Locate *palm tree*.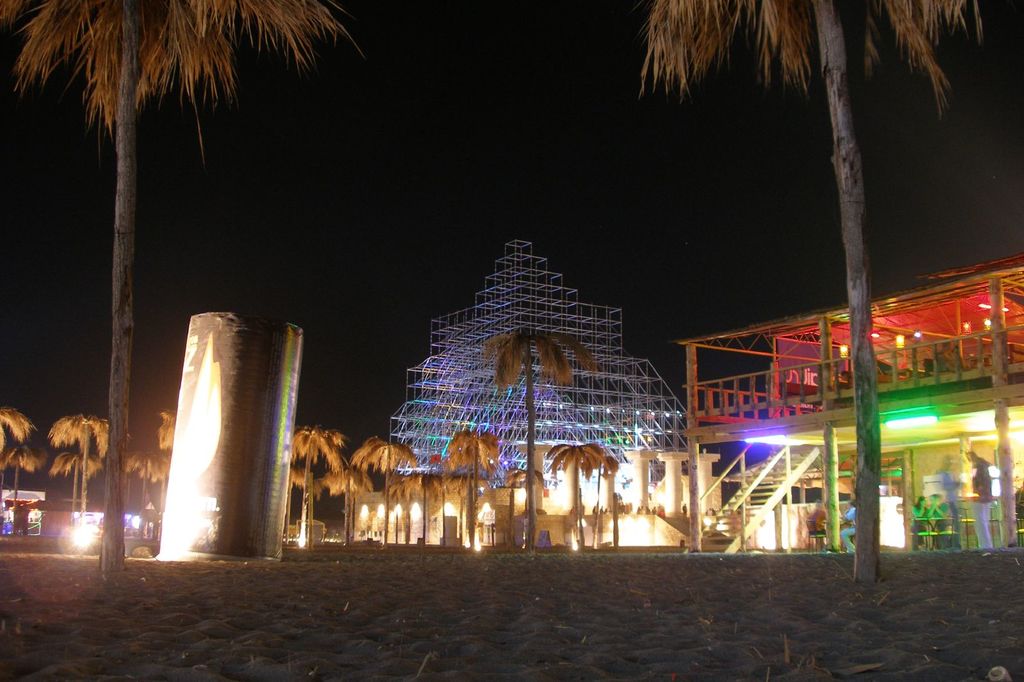
Bounding box: box=[31, 19, 292, 480].
